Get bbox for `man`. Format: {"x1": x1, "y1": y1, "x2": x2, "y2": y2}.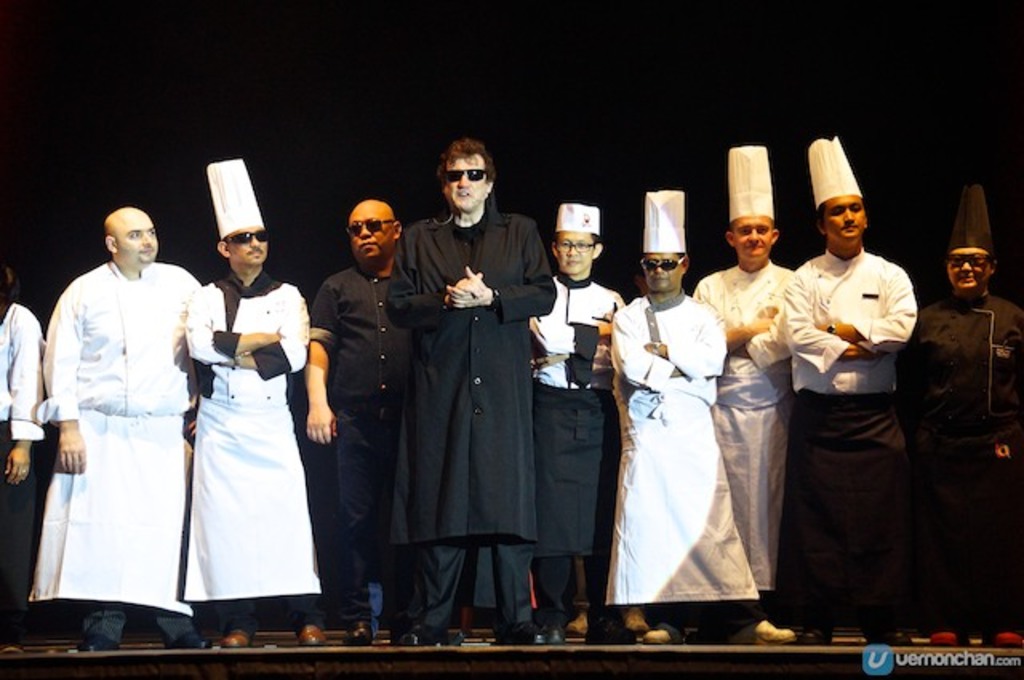
{"x1": 382, "y1": 141, "x2": 555, "y2": 642}.
